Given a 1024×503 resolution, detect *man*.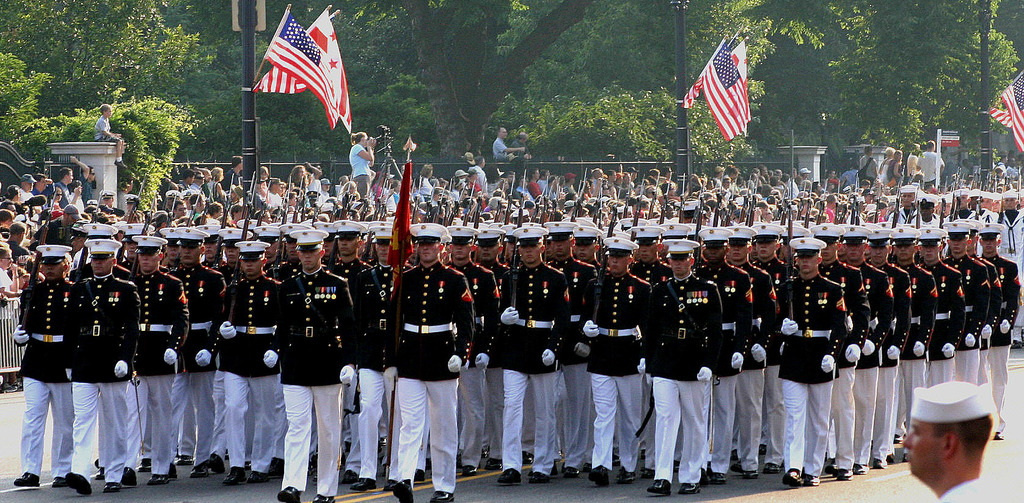
{"x1": 70, "y1": 177, "x2": 85, "y2": 213}.
